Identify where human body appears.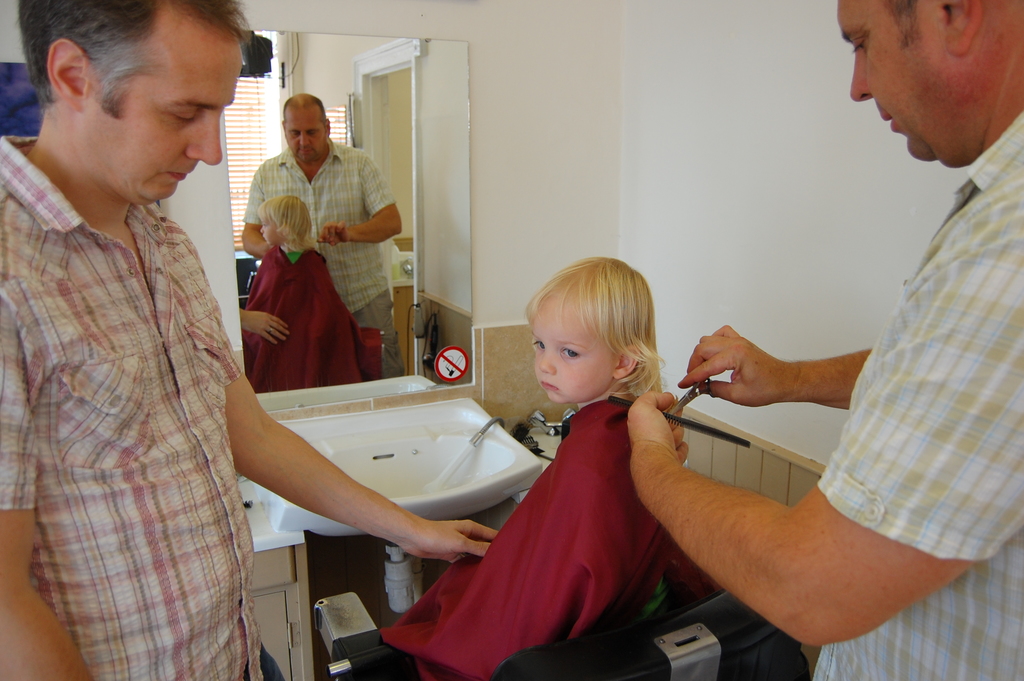
Appears at (630, 0, 1023, 680).
